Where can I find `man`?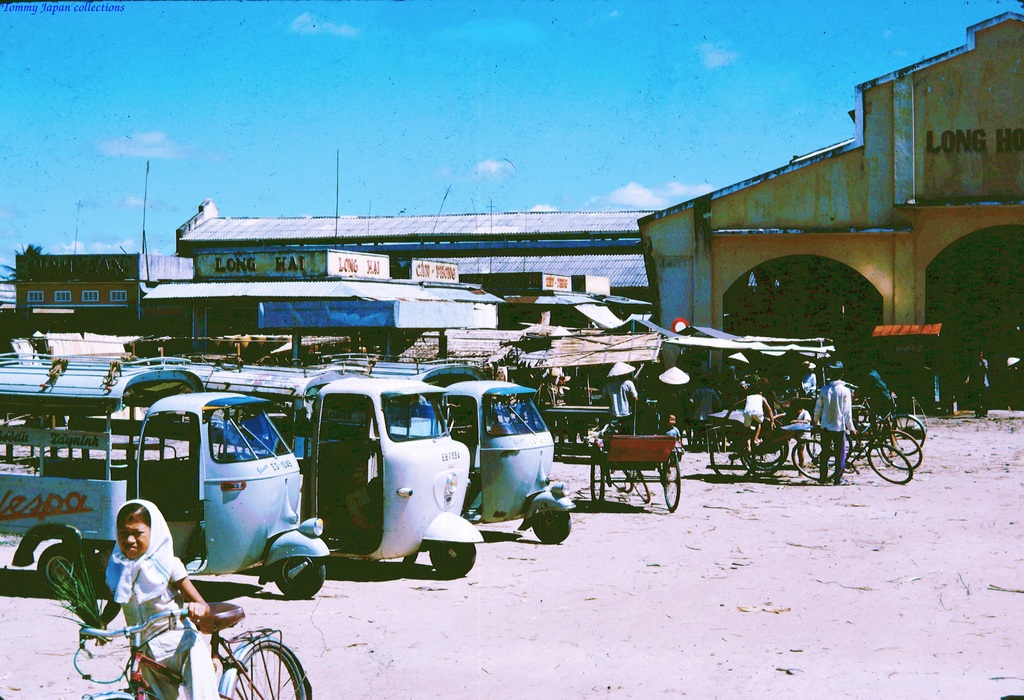
You can find it at select_region(961, 346, 995, 420).
